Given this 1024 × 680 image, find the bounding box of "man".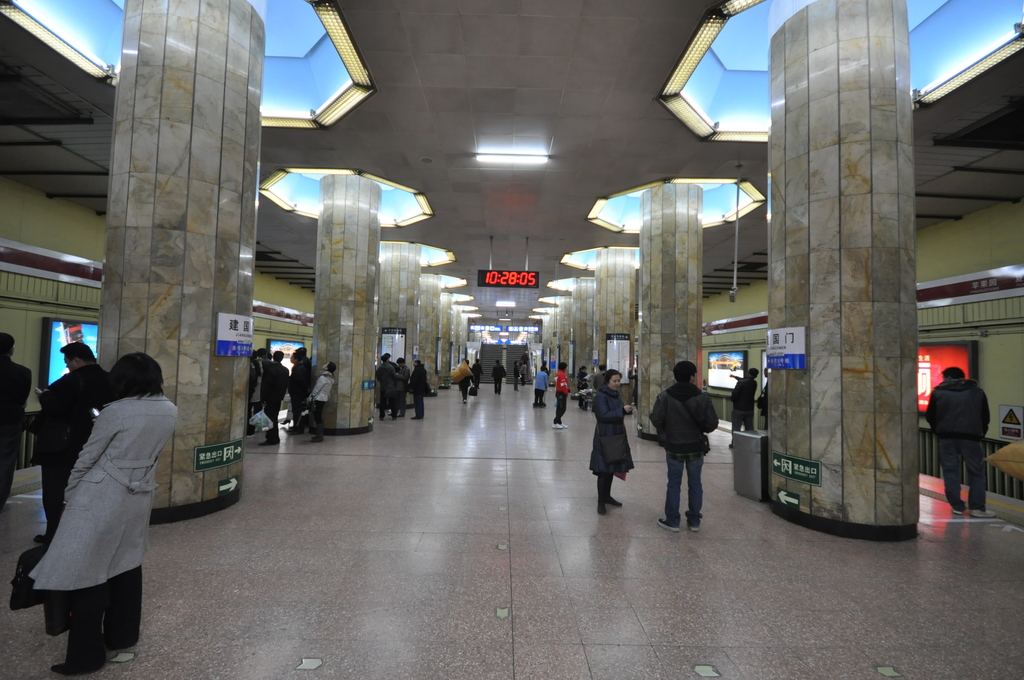
(728, 365, 760, 446).
